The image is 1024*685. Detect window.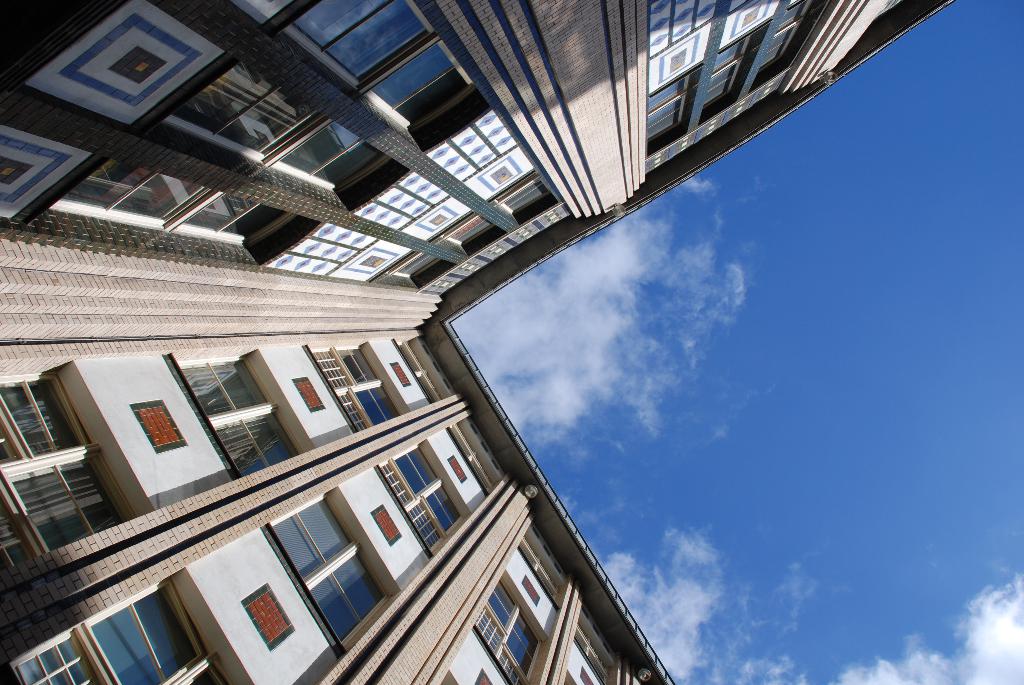
Detection: bbox=[281, 0, 482, 123].
